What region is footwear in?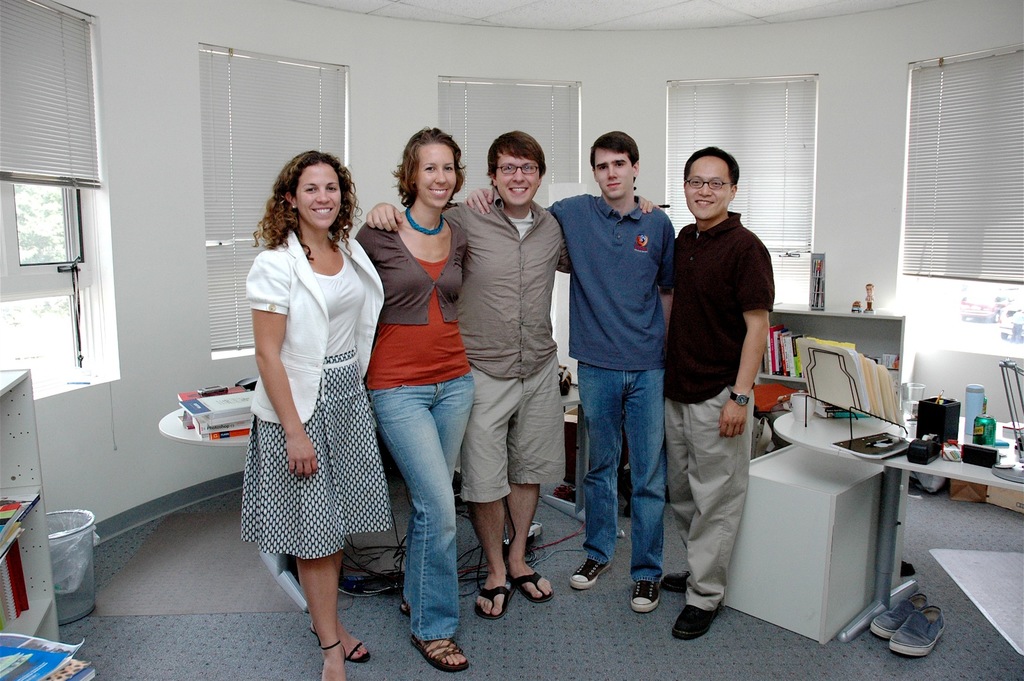
672 603 722 643.
